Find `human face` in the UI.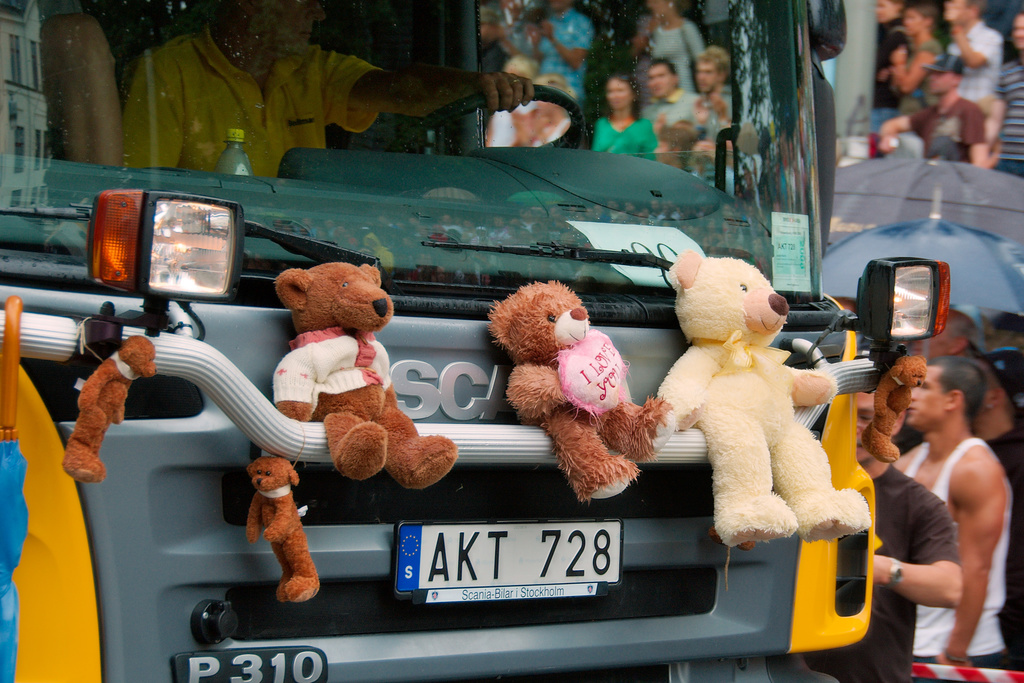
UI element at bbox(900, 367, 954, 432).
